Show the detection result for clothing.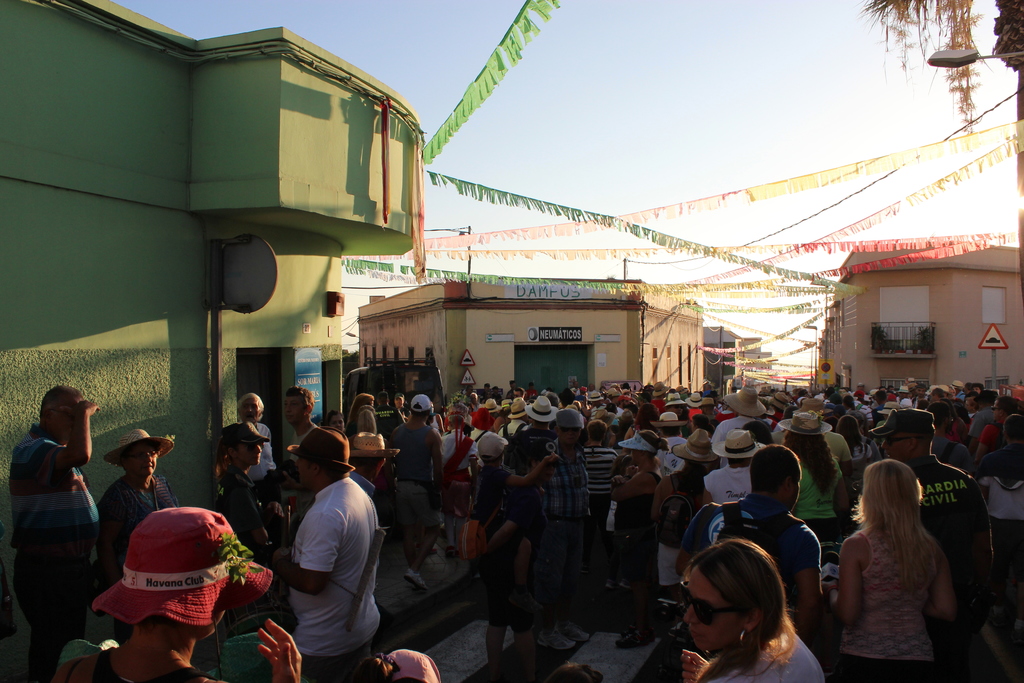
l=536, t=447, r=588, b=595.
